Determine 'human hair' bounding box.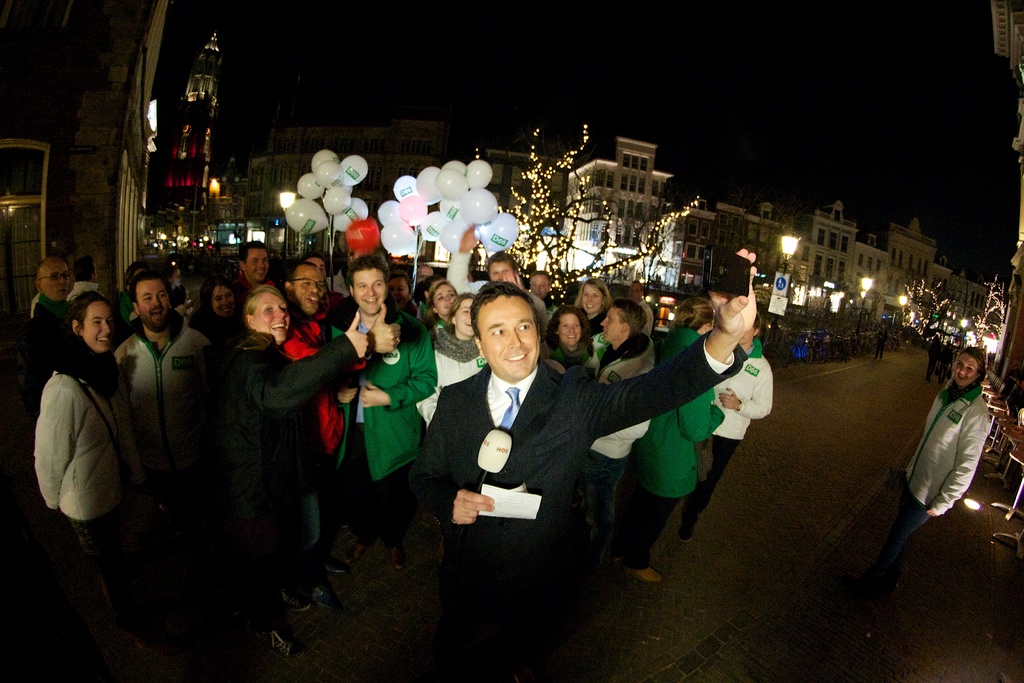
Determined: 347:247:390:279.
